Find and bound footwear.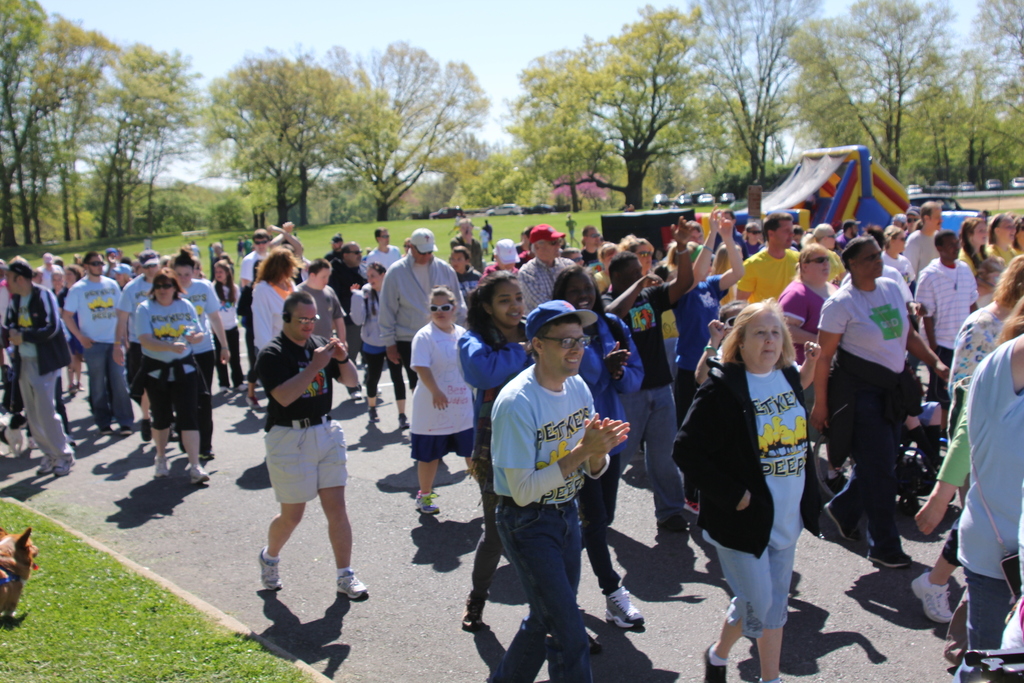
Bound: <bbox>56, 458, 77, 474</bbox>.
